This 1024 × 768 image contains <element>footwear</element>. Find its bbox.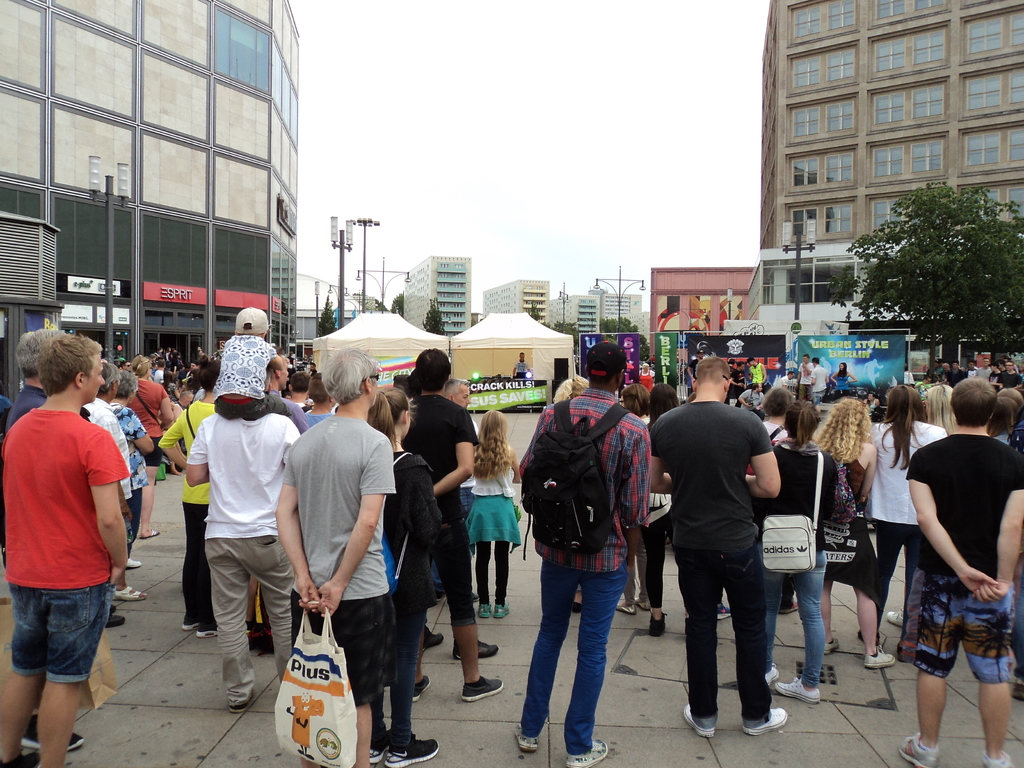
[385, 721, 438, 767].
